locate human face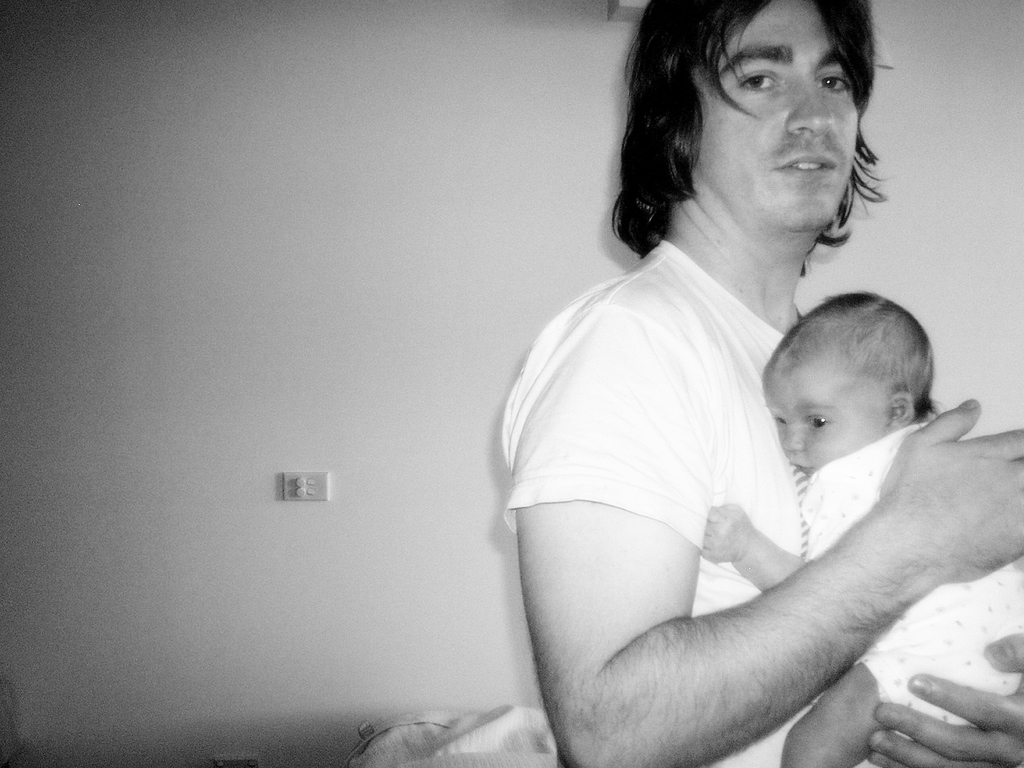
[769,378,883,469]
